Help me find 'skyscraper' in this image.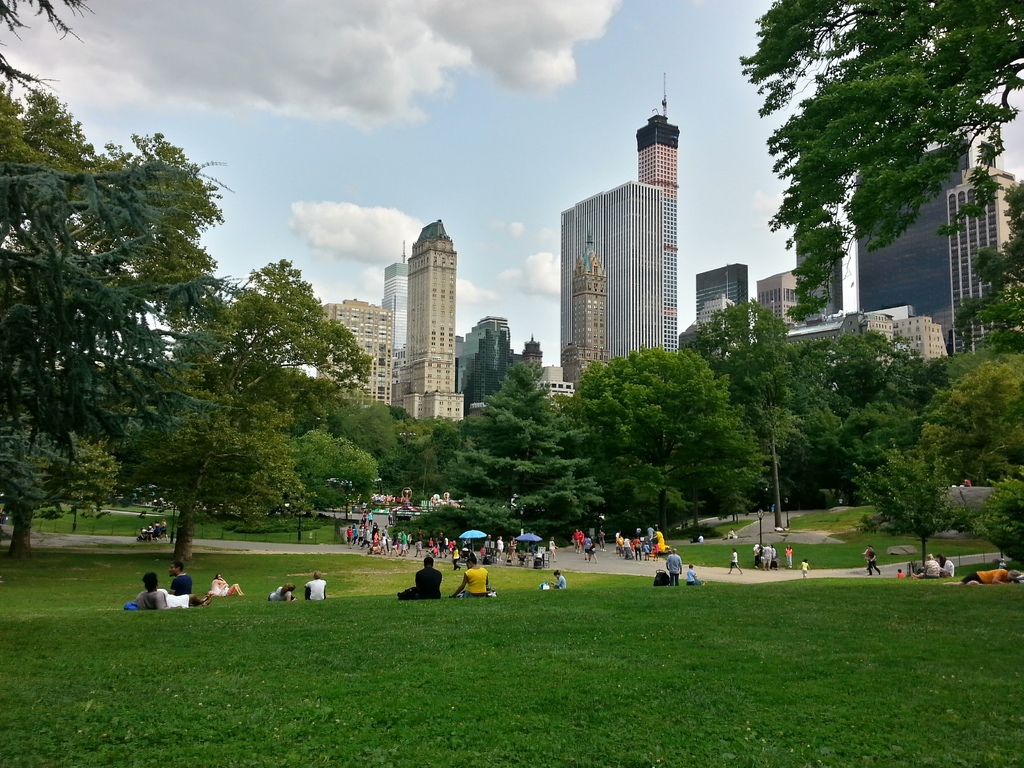
Found it: Rect(463, 311, 515, 408).
